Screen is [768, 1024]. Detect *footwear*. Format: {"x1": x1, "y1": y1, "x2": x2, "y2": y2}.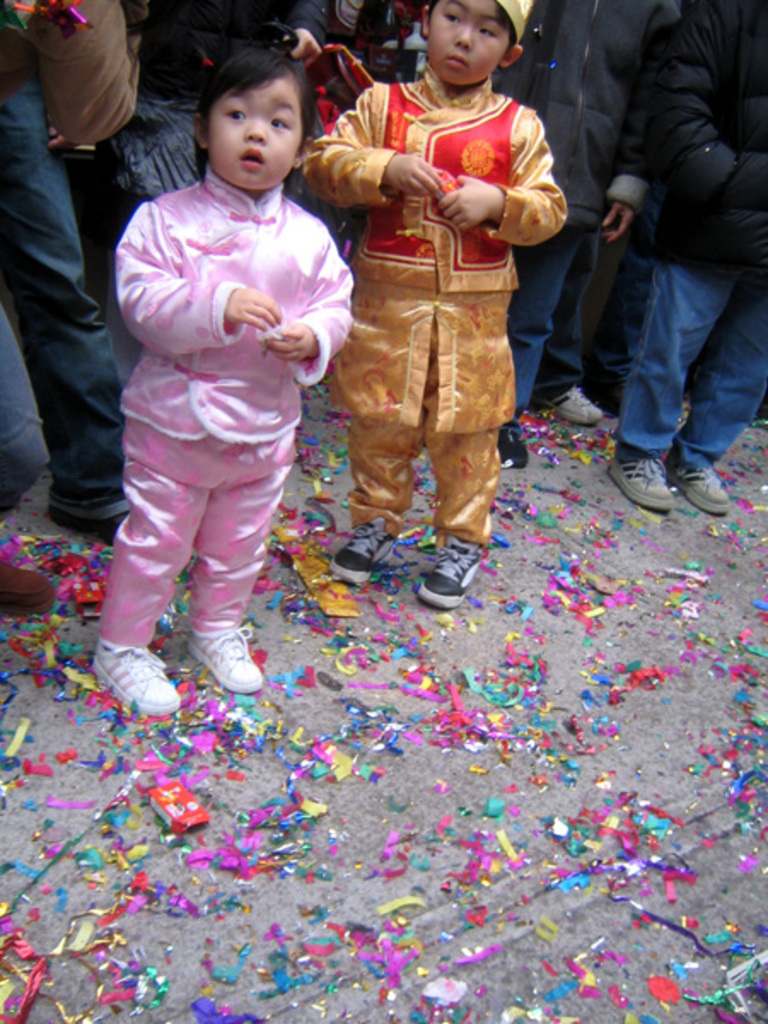
{"x1": 87, "y1": 642, "x2": 184, "y2": 713}.
